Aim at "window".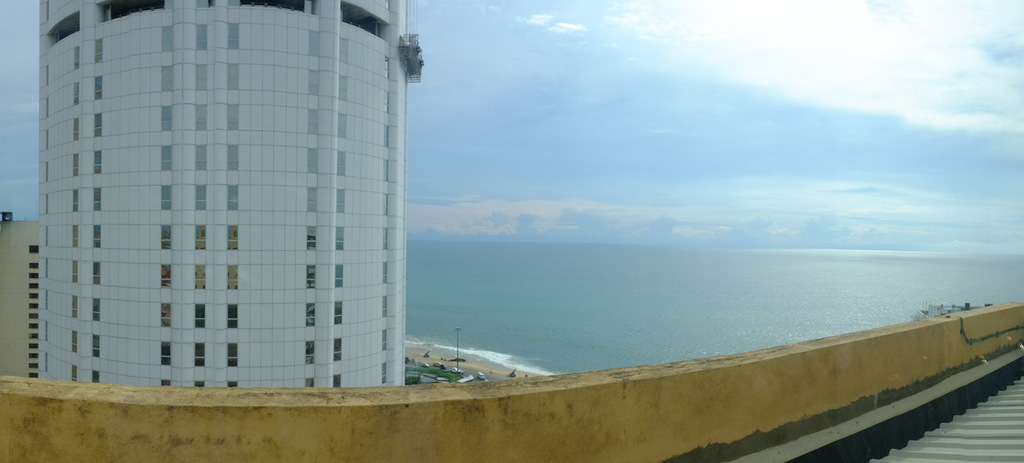
Aimed at crop(227, 102, 241, 131).
